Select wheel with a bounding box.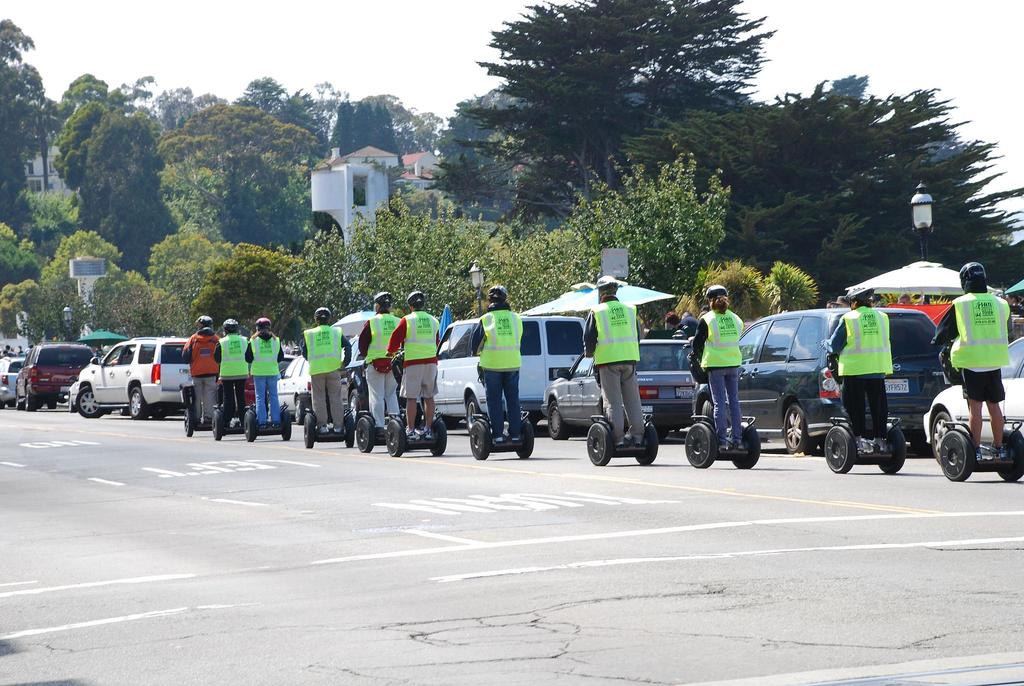
[x1=939, y1=429, x2=976, y2=482].
